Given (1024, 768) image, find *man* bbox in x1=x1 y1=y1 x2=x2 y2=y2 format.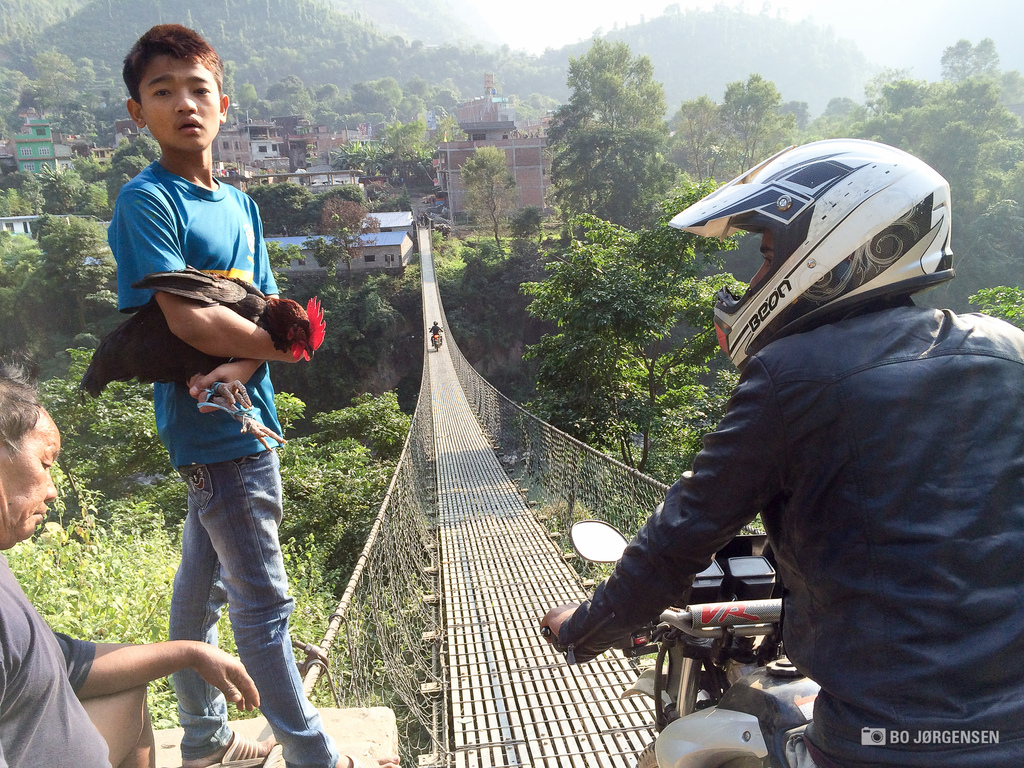
x1=0 y1=357 x2=257 y2=767.
